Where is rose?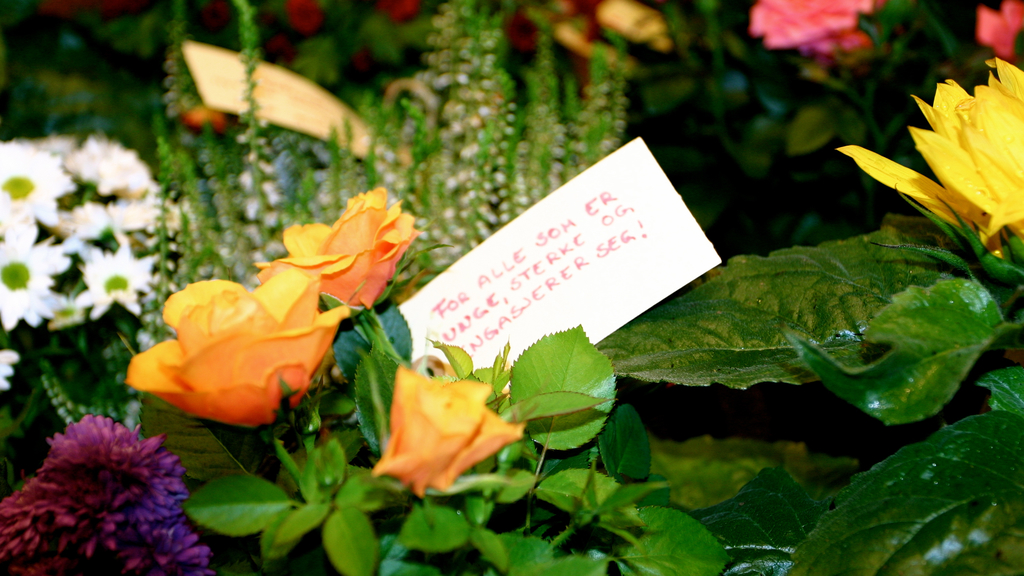
region(132, 280, 351, 427).
